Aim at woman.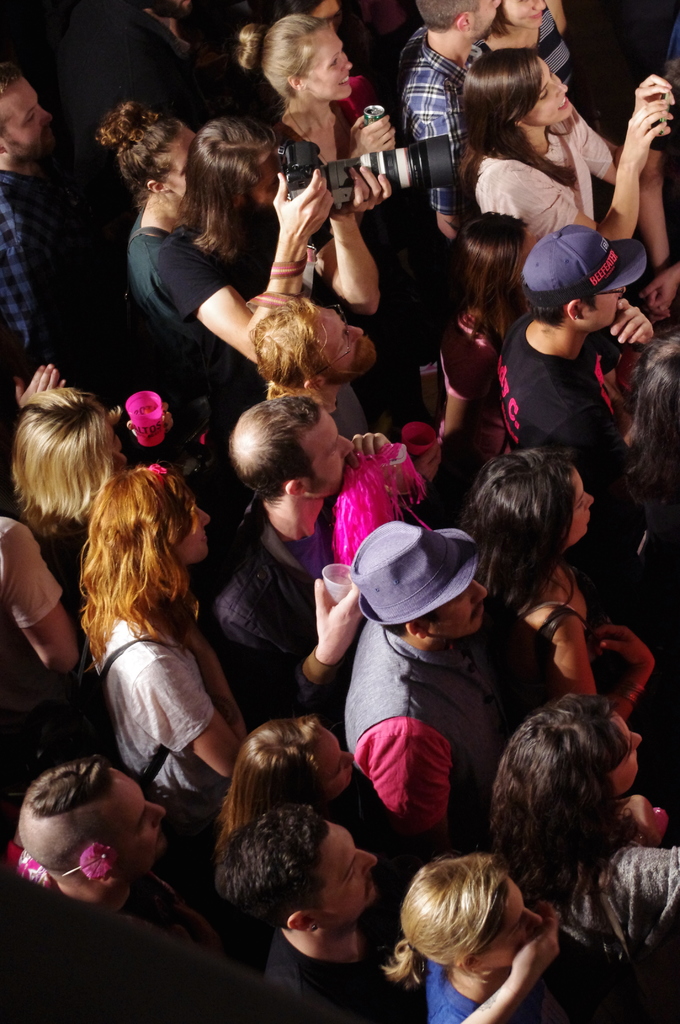
Aimed at pyautogui.locateOnScreen(471, 46, 679, 243).
